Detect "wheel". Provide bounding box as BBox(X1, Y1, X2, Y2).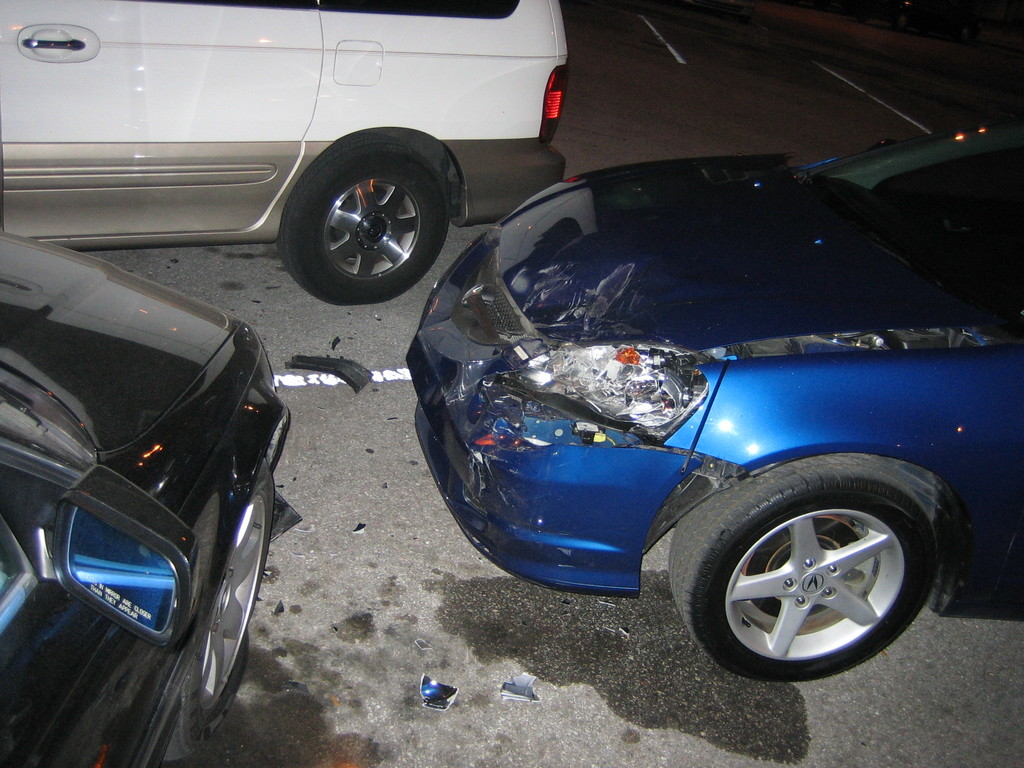
BBox(669, 454, 940, 680).
